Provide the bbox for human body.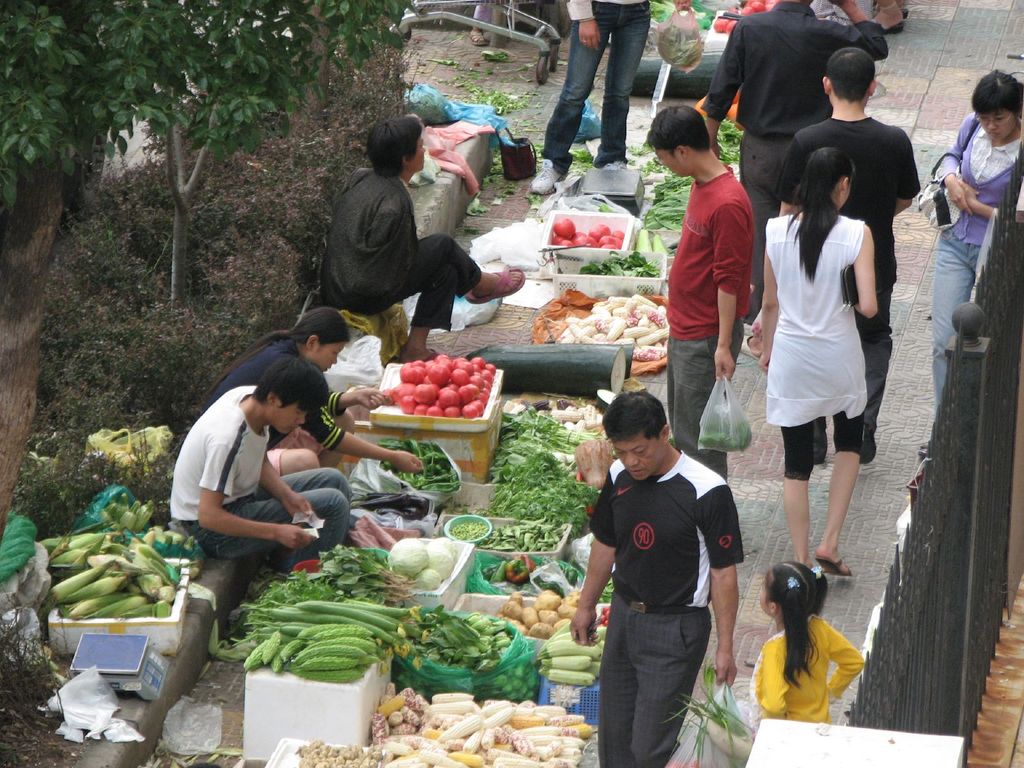
crop(531, 0, 691, 195).
